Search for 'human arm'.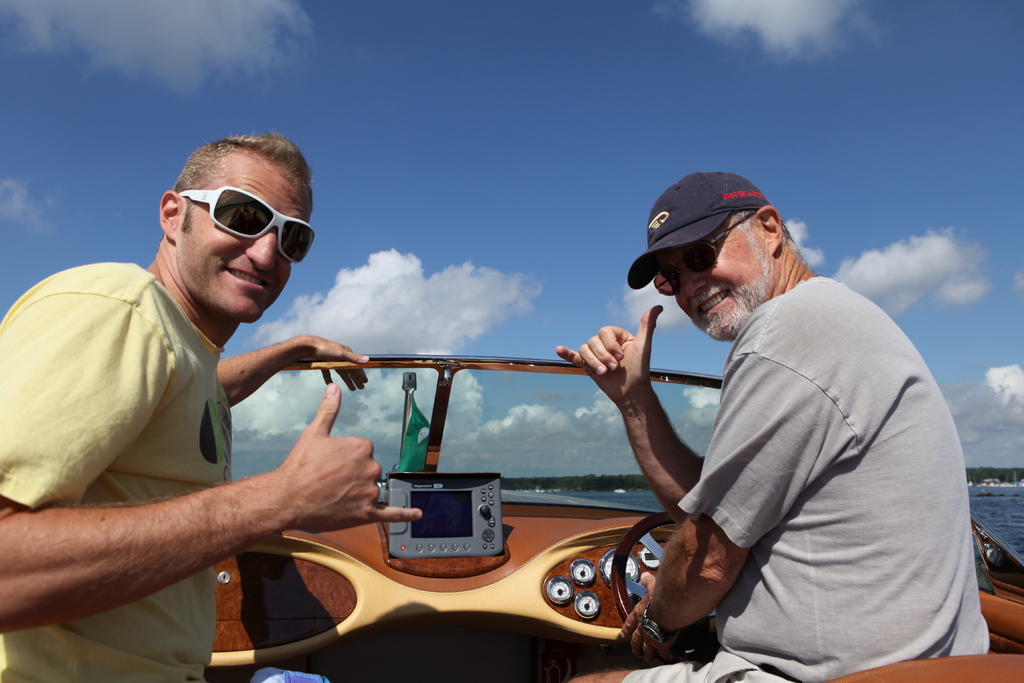
Found at {"x1": 562, "y1": 320, "x2": 696, "y2": 503}.
